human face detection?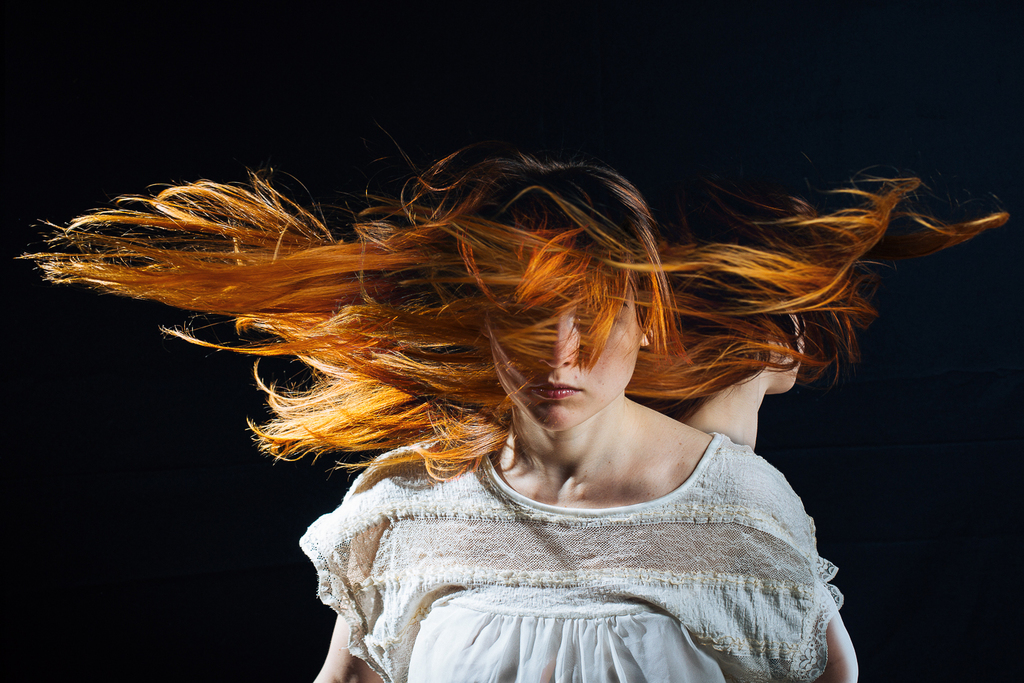
{"x1": 495, "y1": 287, "x2": 640, "y2": 429}
